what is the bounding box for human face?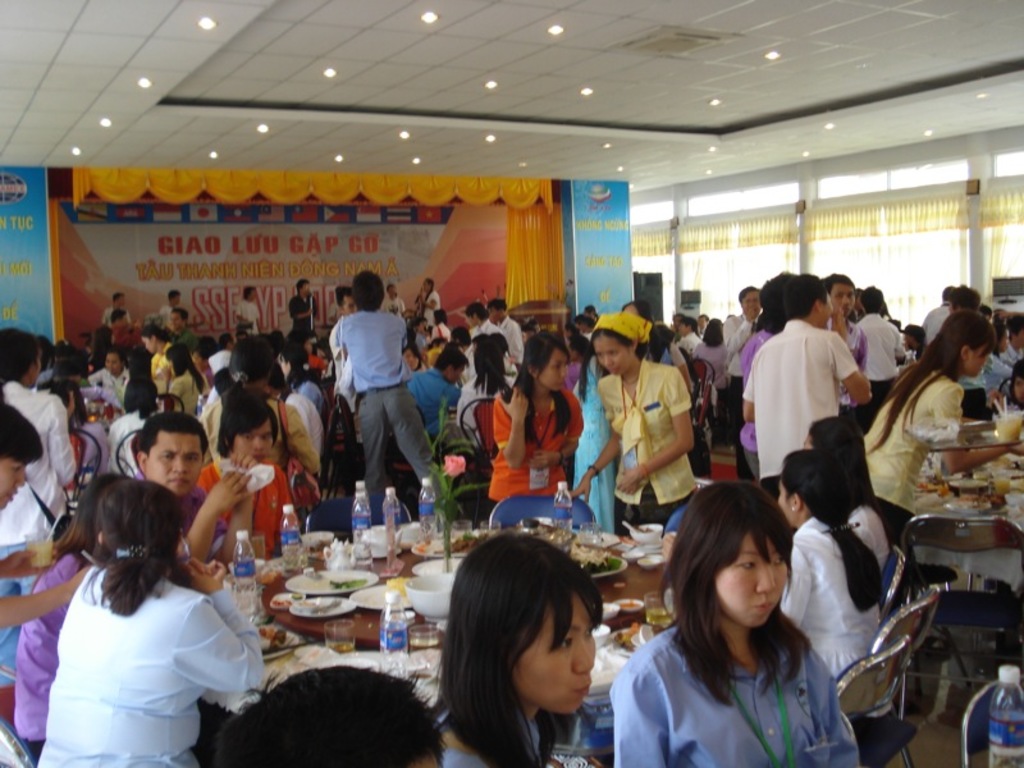
box=[140, 335, 157, 352].
